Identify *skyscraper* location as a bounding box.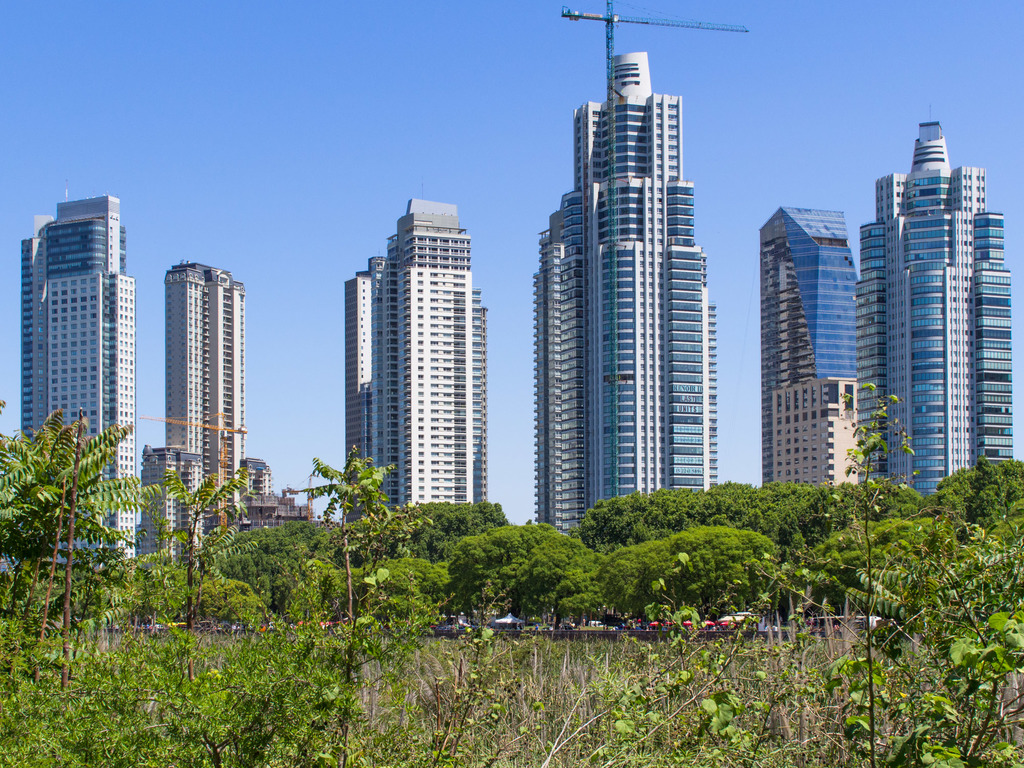
region(15, 192, 142, 563).
